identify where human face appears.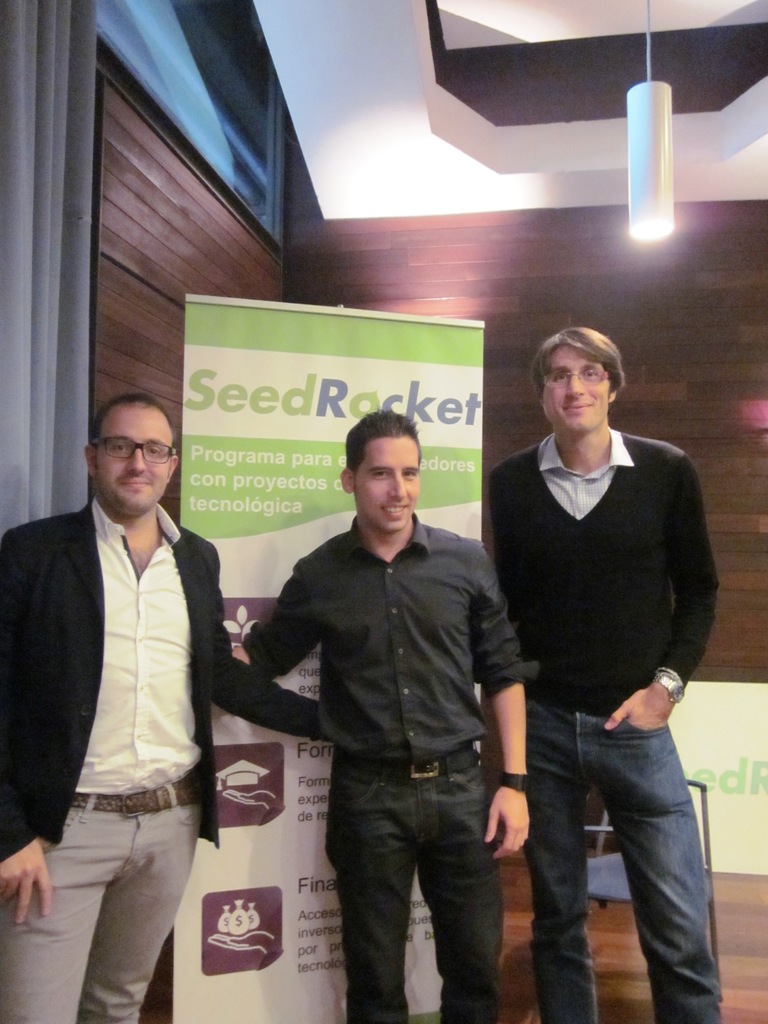
Appears at box=[92, 408, 177, 508].
